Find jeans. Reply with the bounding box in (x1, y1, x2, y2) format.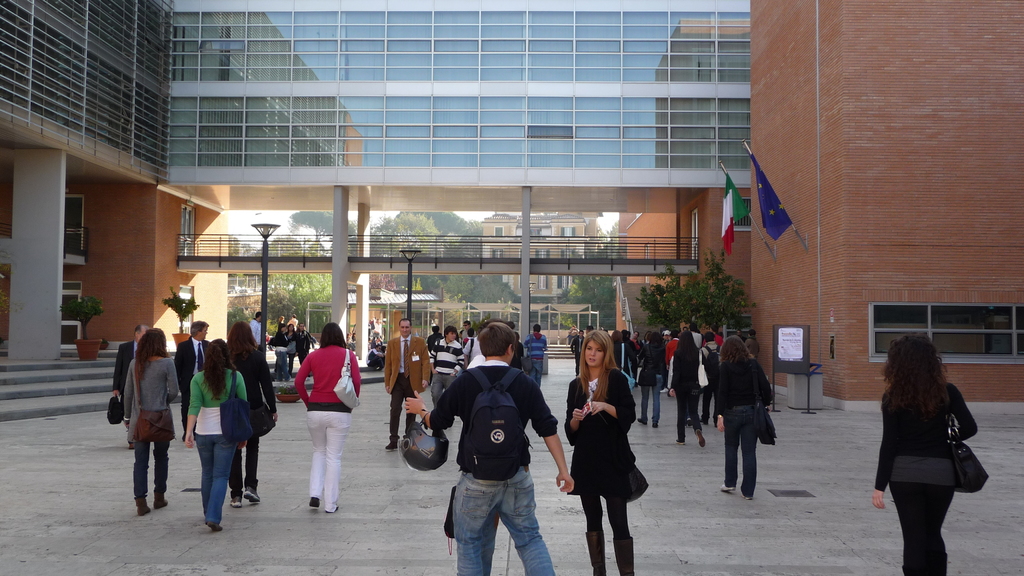
(307, 410, 348, 520).
